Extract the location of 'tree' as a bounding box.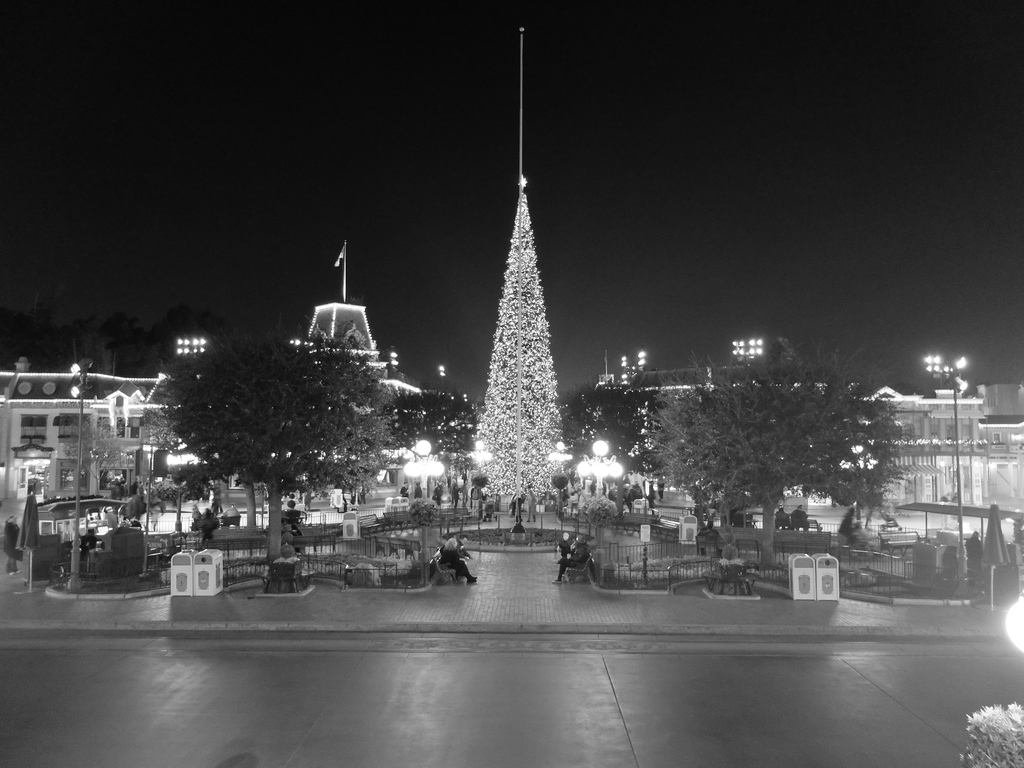
[477, 171, 564, 532].
